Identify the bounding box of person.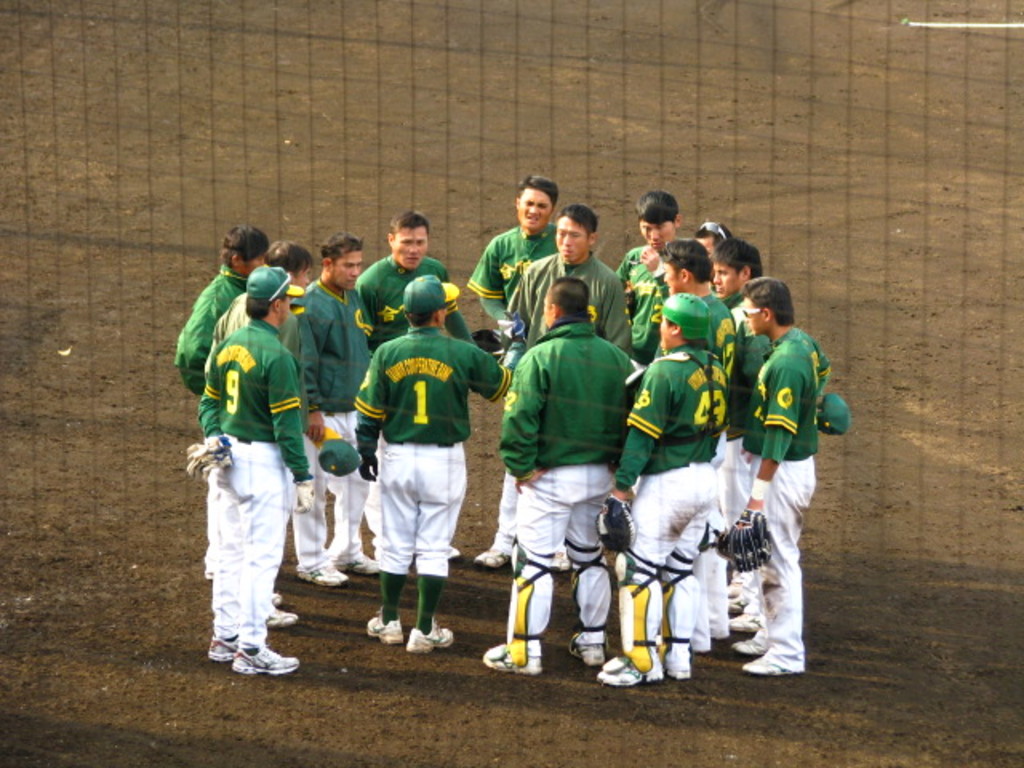
left=494, top=272, right=632, bottom=670.
